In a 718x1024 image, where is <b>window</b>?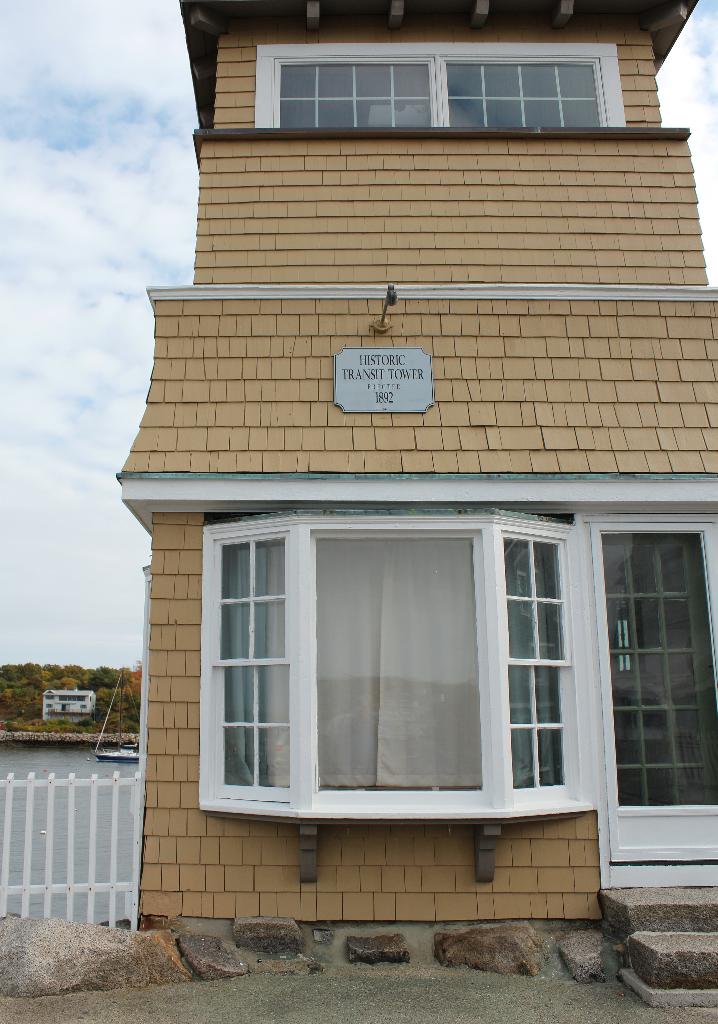
Rect(266, 55, 448, 139).
